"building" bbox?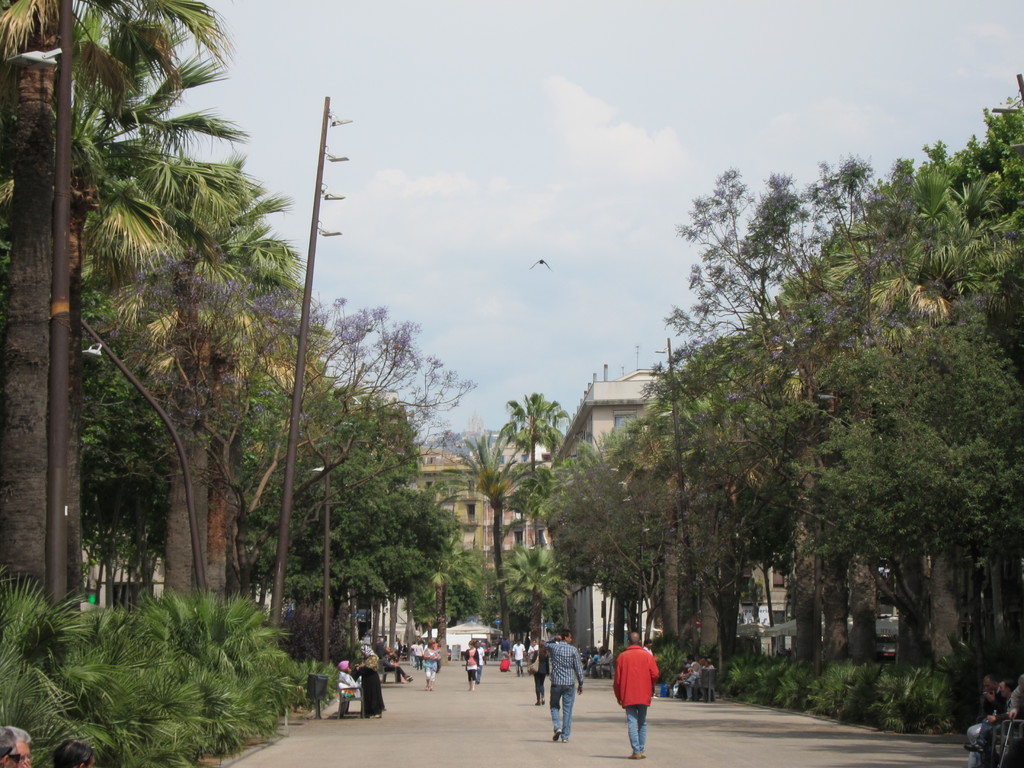
{"left": 547, "top": 365, "right": 665, "bottom": 455}
